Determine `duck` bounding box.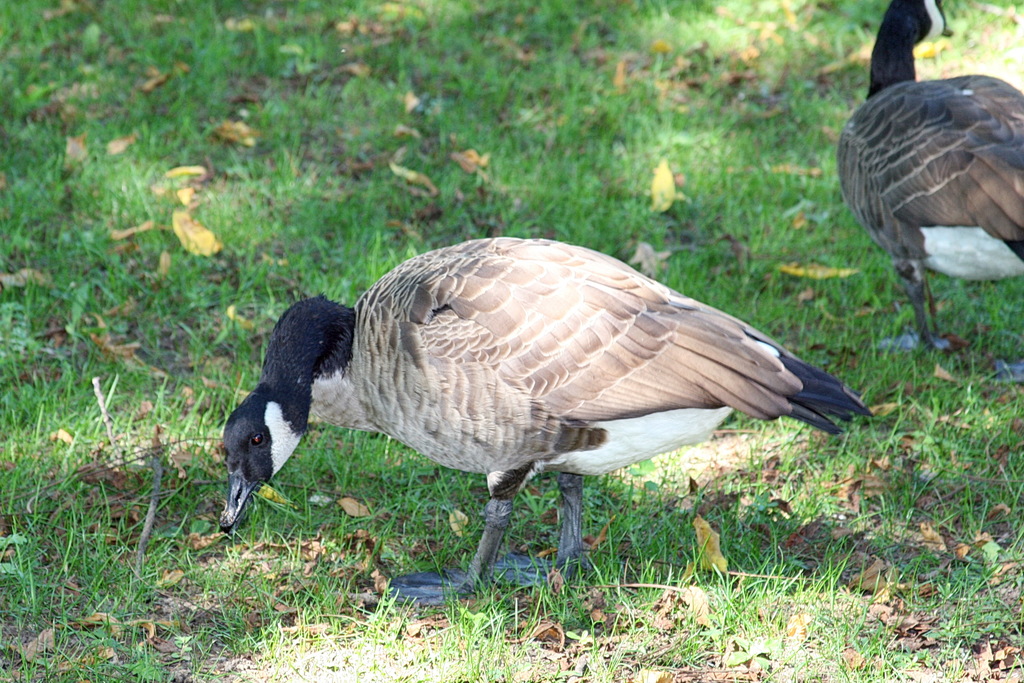
Determined: bbox=(215, 237, 834, 606).
